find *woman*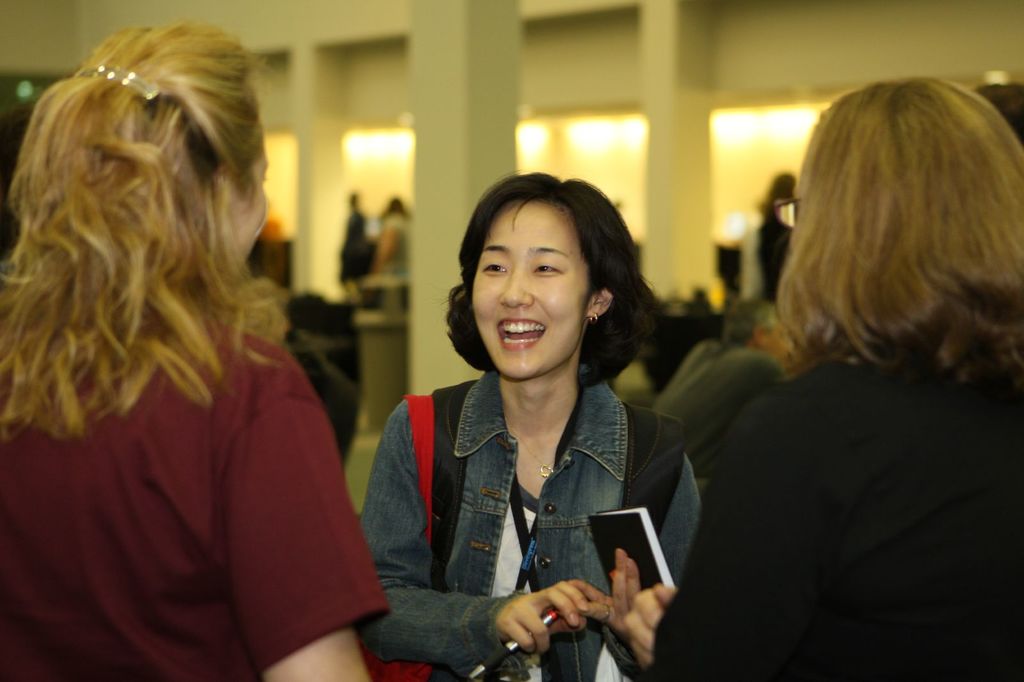
bbox(348, 165, 705, 681)
